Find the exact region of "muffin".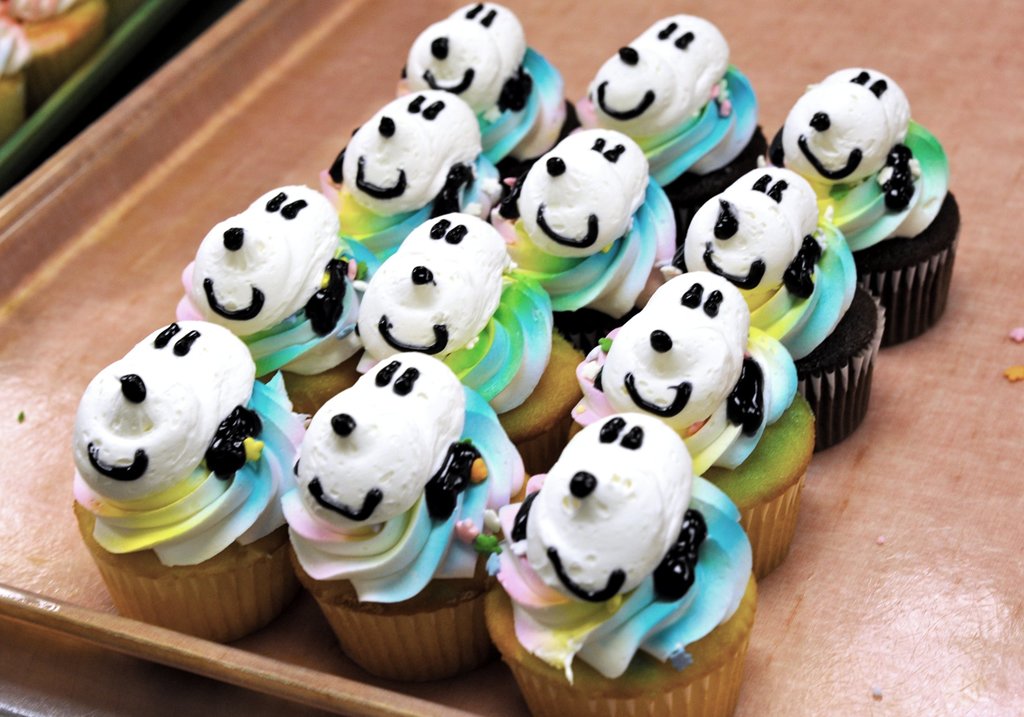
Exact region: 573,273,815,580.
